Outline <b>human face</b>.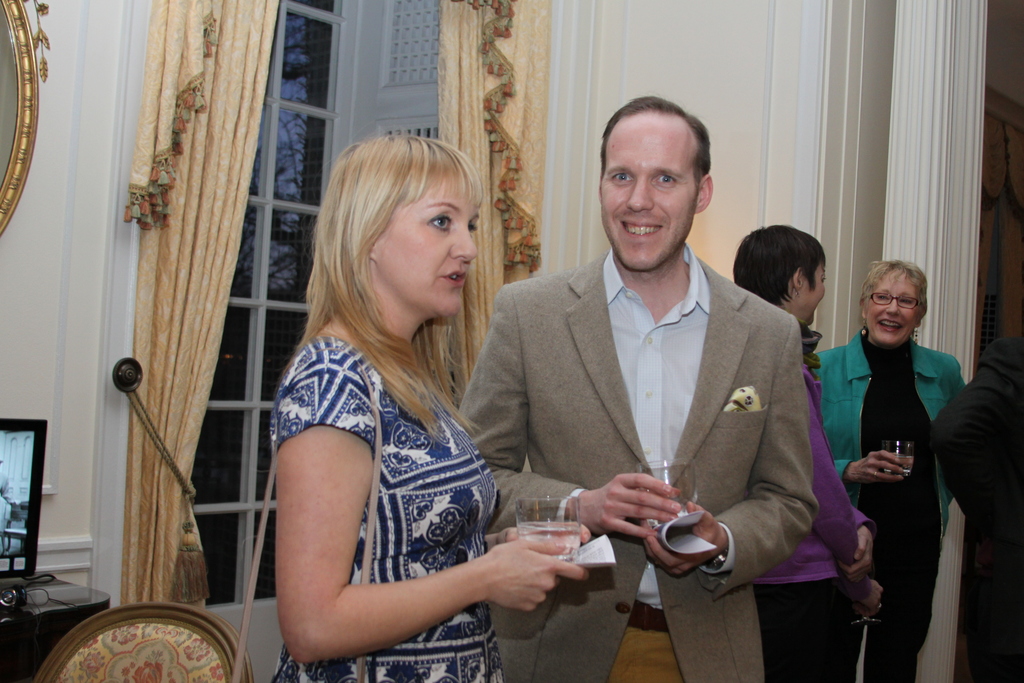
Outline: BBox(866, 267, 921, 347).
